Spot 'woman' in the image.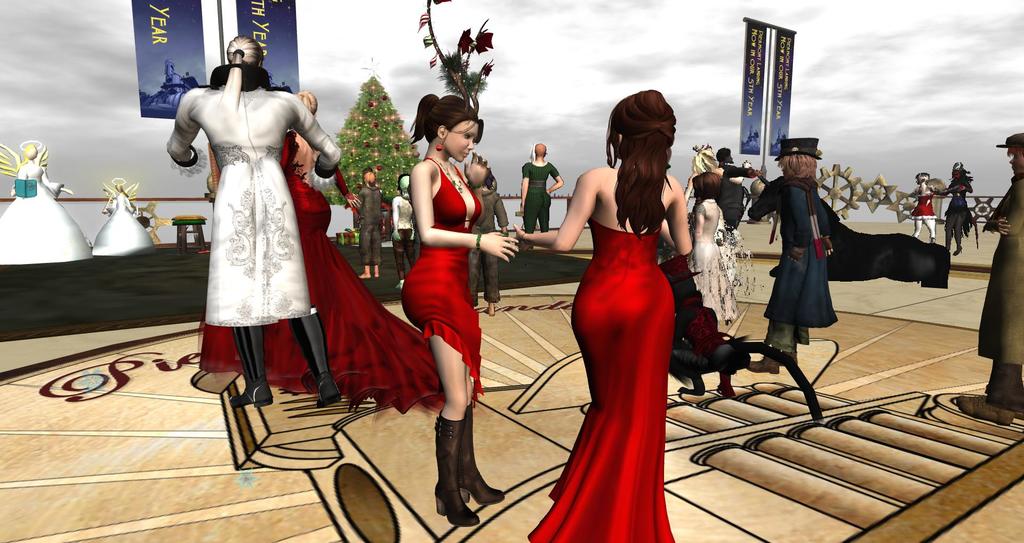
'woman' found at BBox(519, 140, 563, 234).
